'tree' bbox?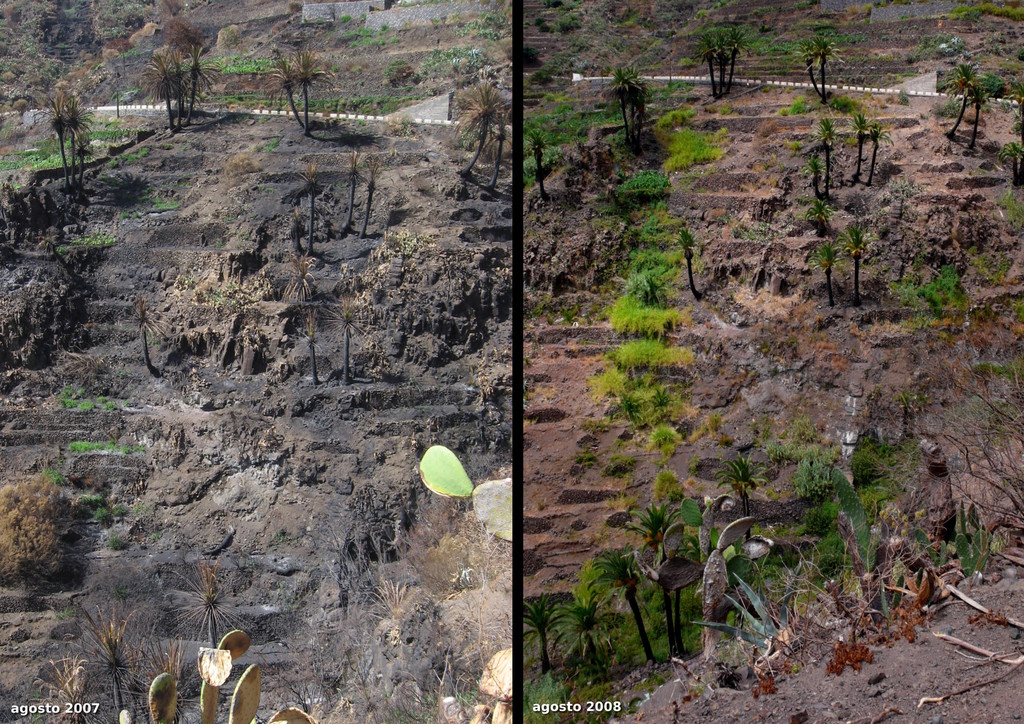
(349,152,395,236)
